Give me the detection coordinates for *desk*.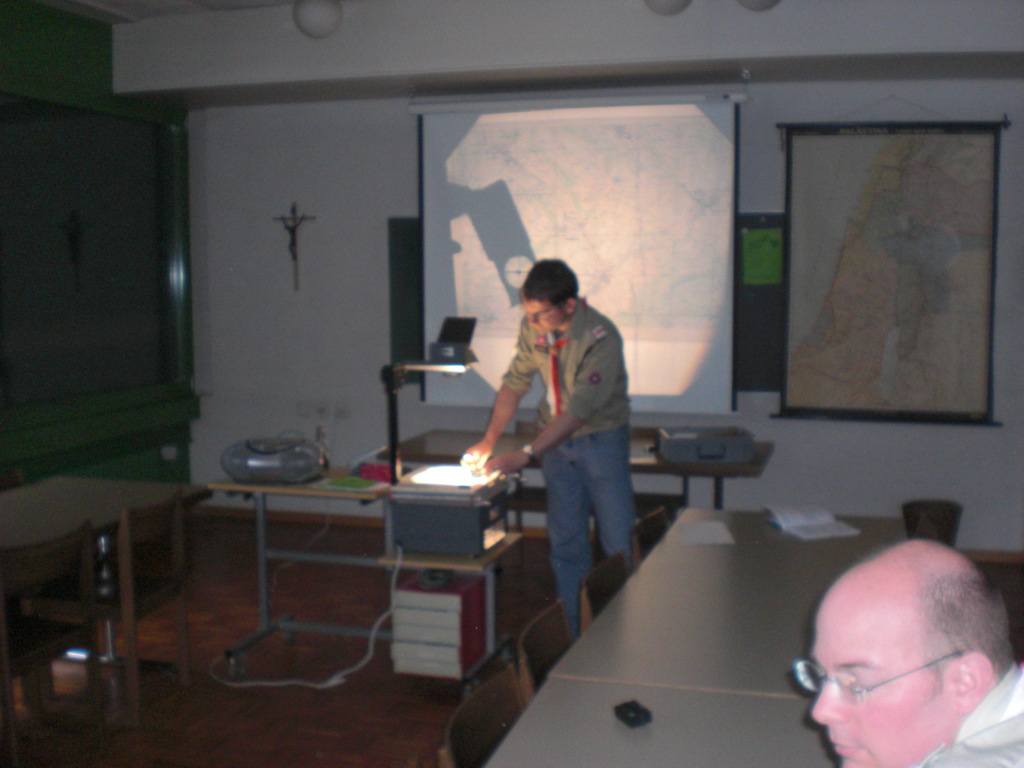
box=[465, 452, 909, 766].
